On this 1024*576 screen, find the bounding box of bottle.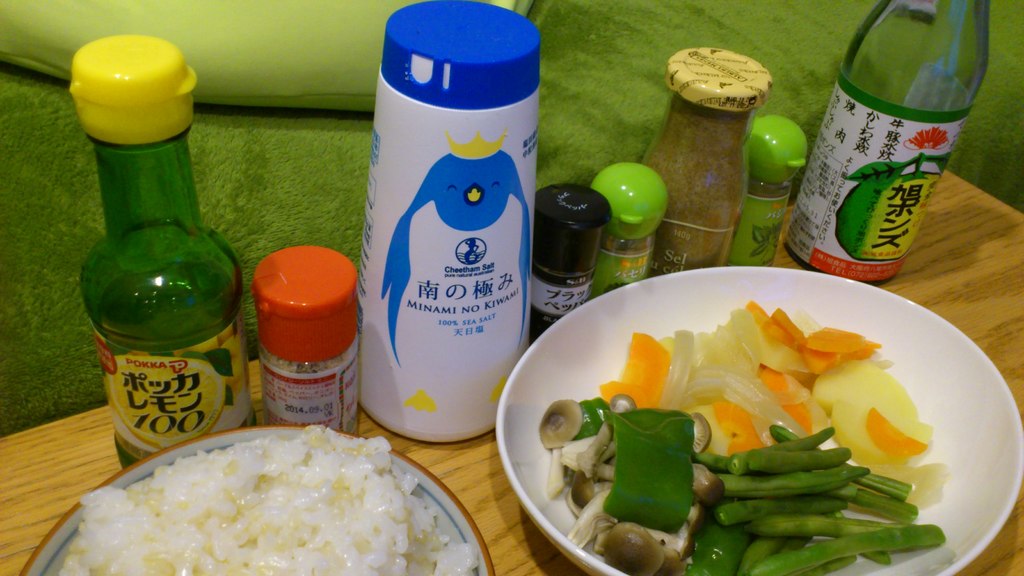
Bounding box: left=717, top=115, right=817, bottom=280.
